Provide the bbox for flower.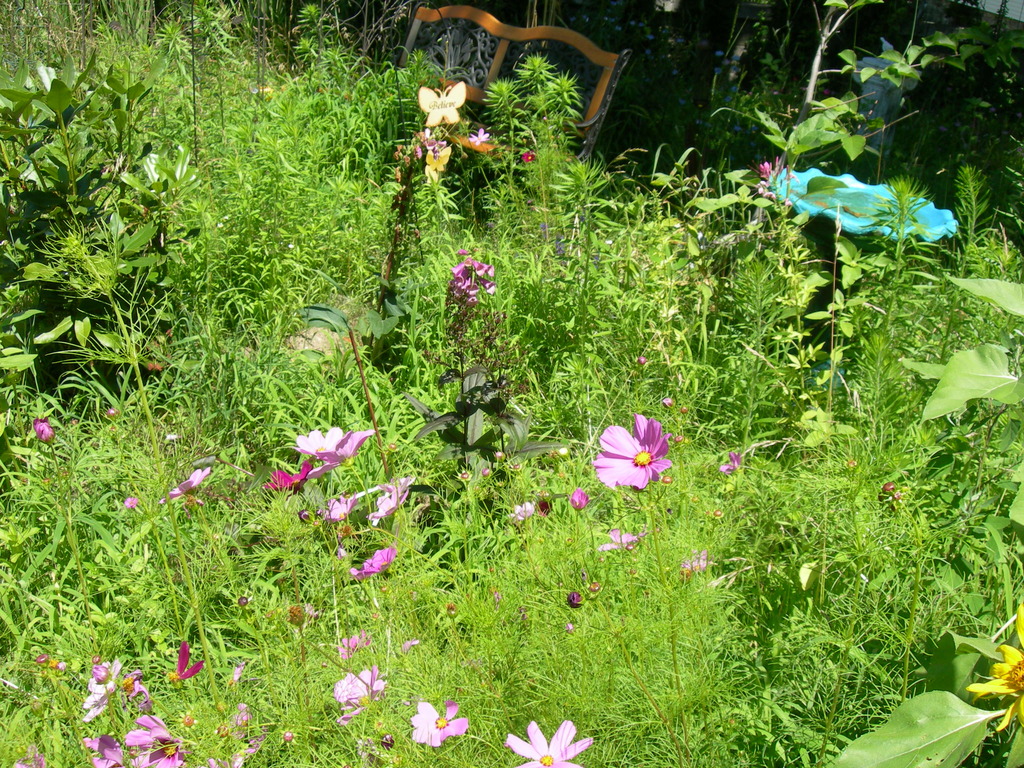
x1=353 y1=540 x2=397 y2=579.
